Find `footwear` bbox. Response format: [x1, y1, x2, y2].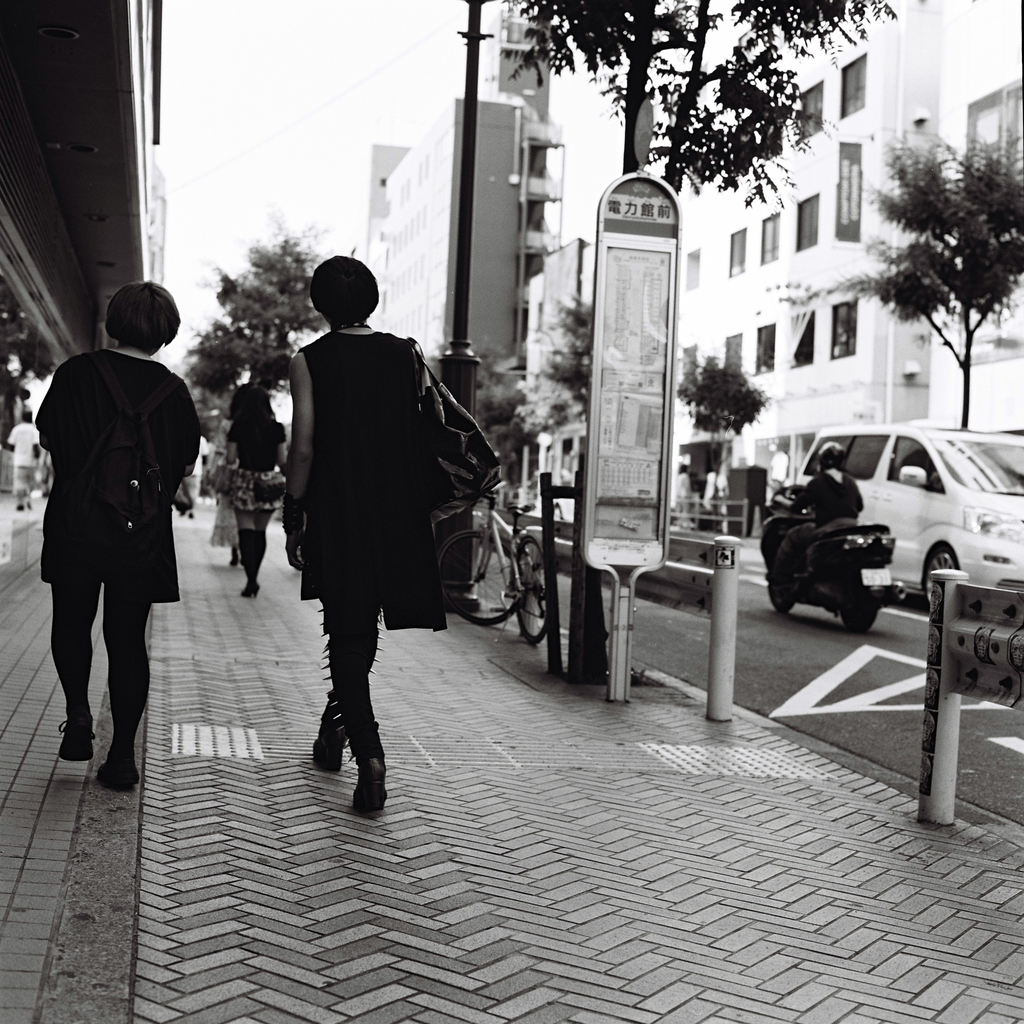
[27, 504, 32, 509].
